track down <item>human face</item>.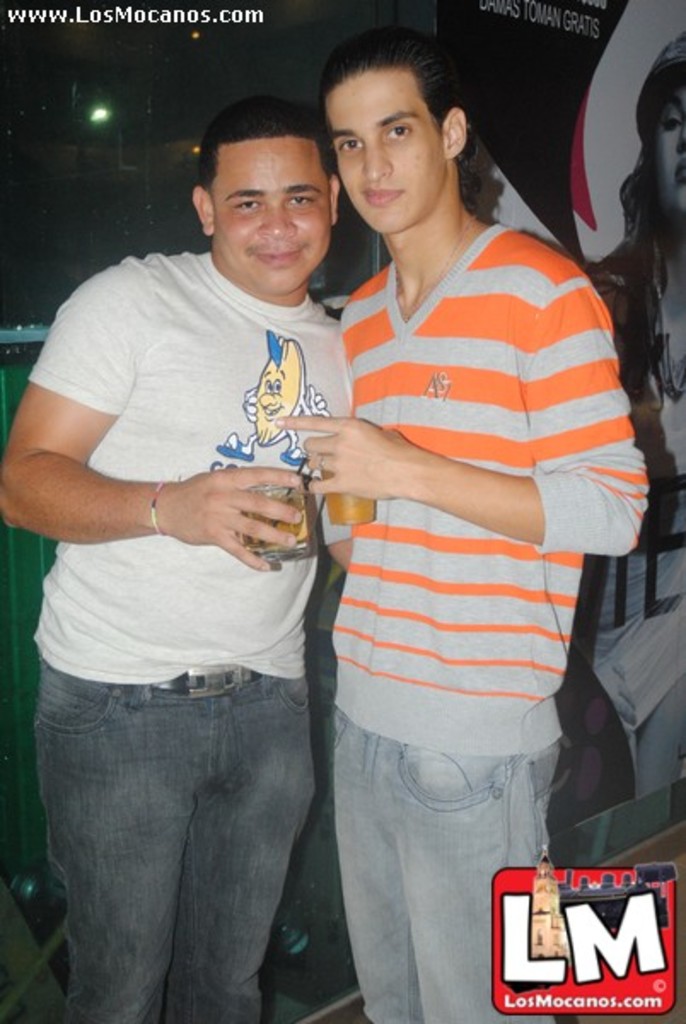
Tracked to x1=208, y1=143, x2=326, y2=302.
